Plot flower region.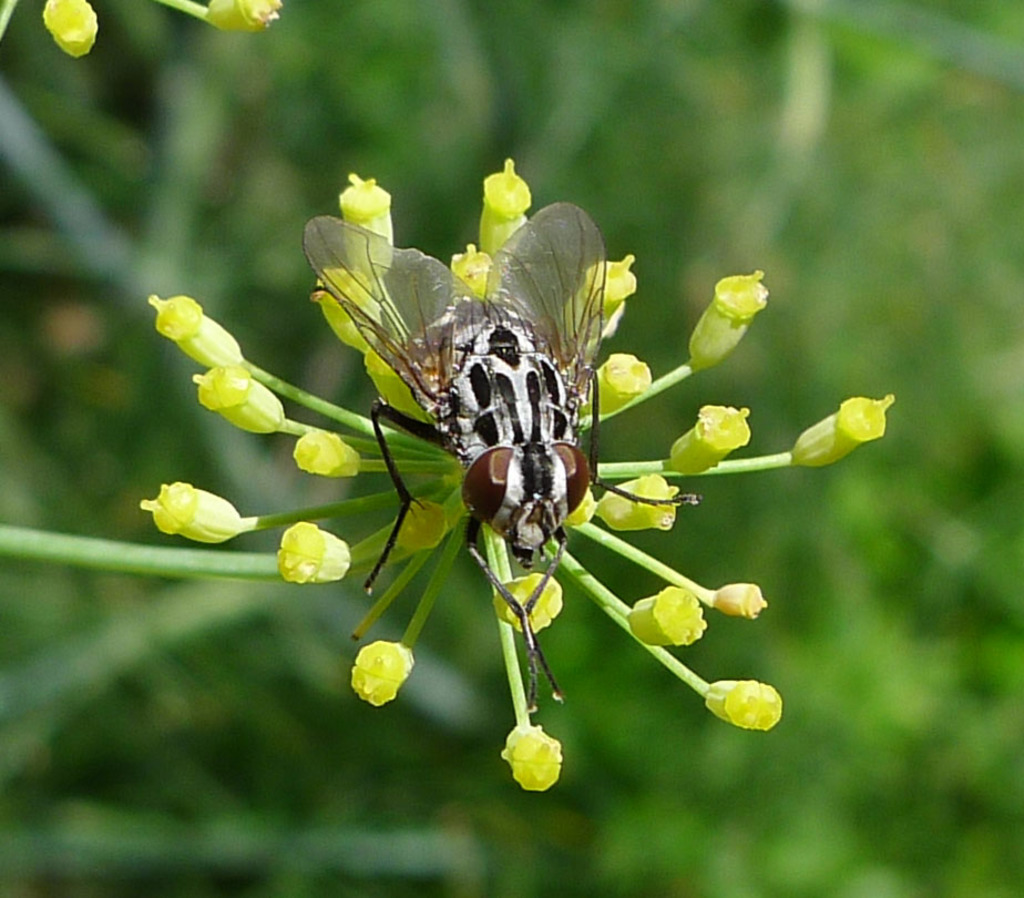
Plotted at pyautogui.locateOnScreen(577, 251, 638, 344).
